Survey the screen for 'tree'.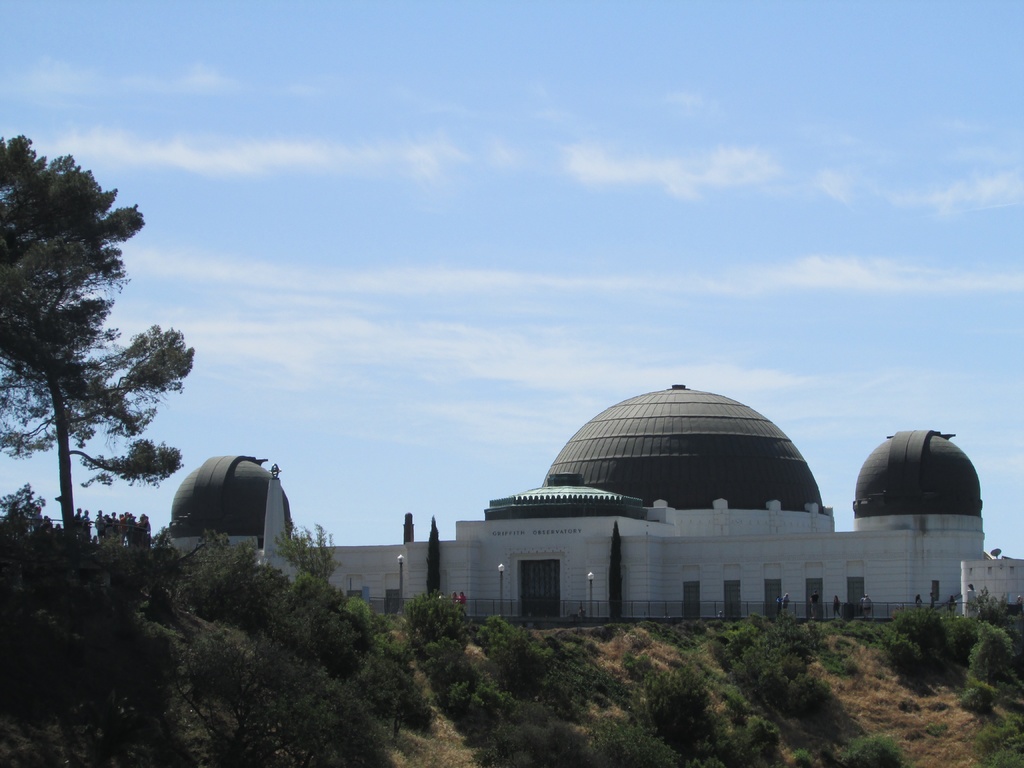
Survey found: bbox=[179, 623, 390, 767].
